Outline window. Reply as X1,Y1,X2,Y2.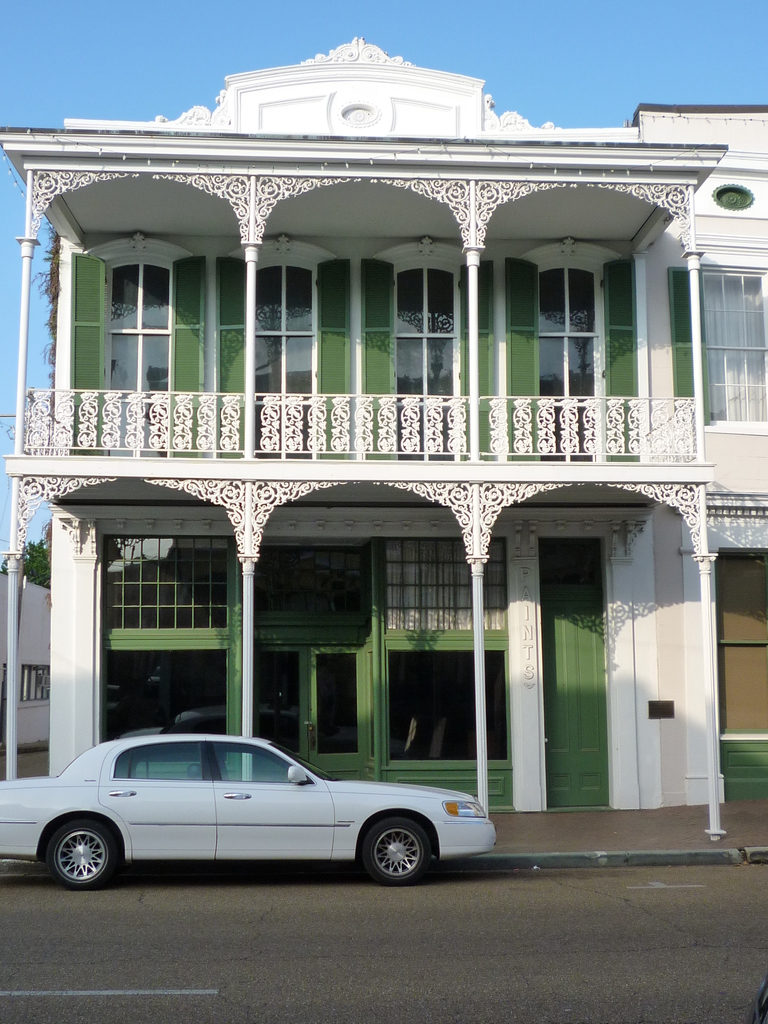
716,548,767,740.
